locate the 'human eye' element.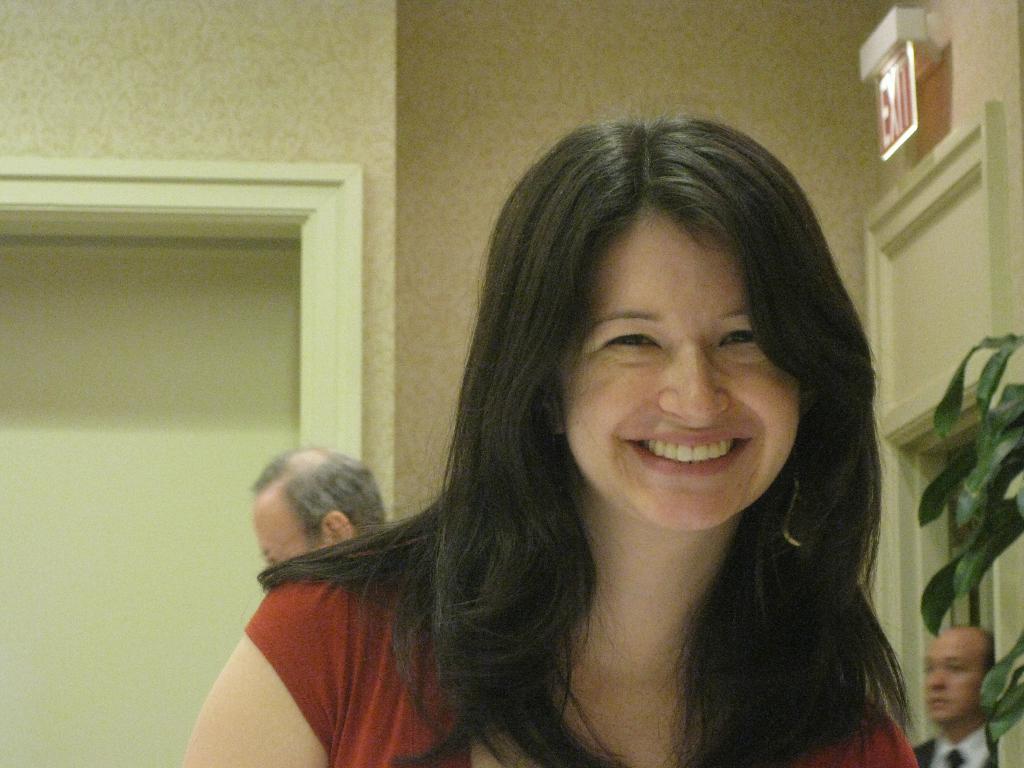
Element bbox: (left=604, top=333, right=663, bottom=353).
